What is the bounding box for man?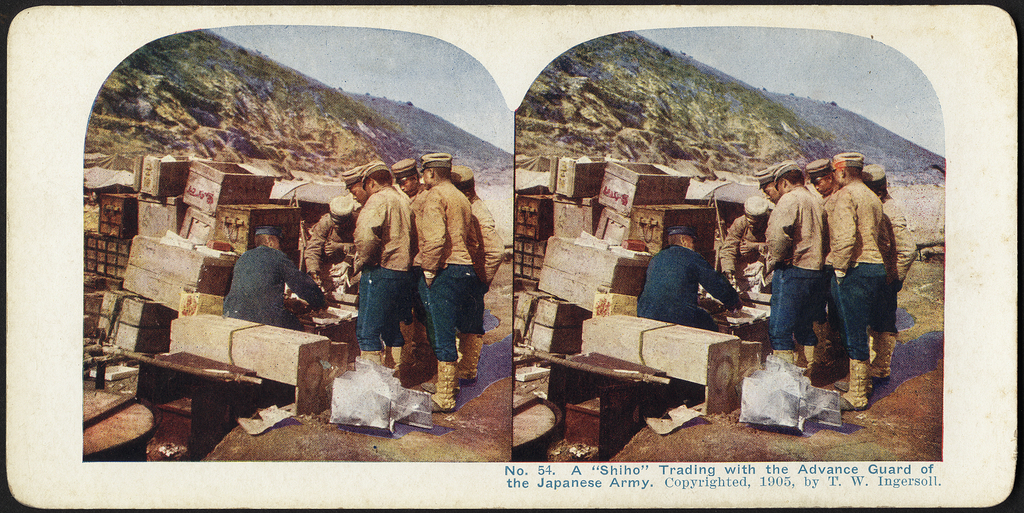
{"x1": 819, "y1": 147, "x2": 893, "y2": 416}.
